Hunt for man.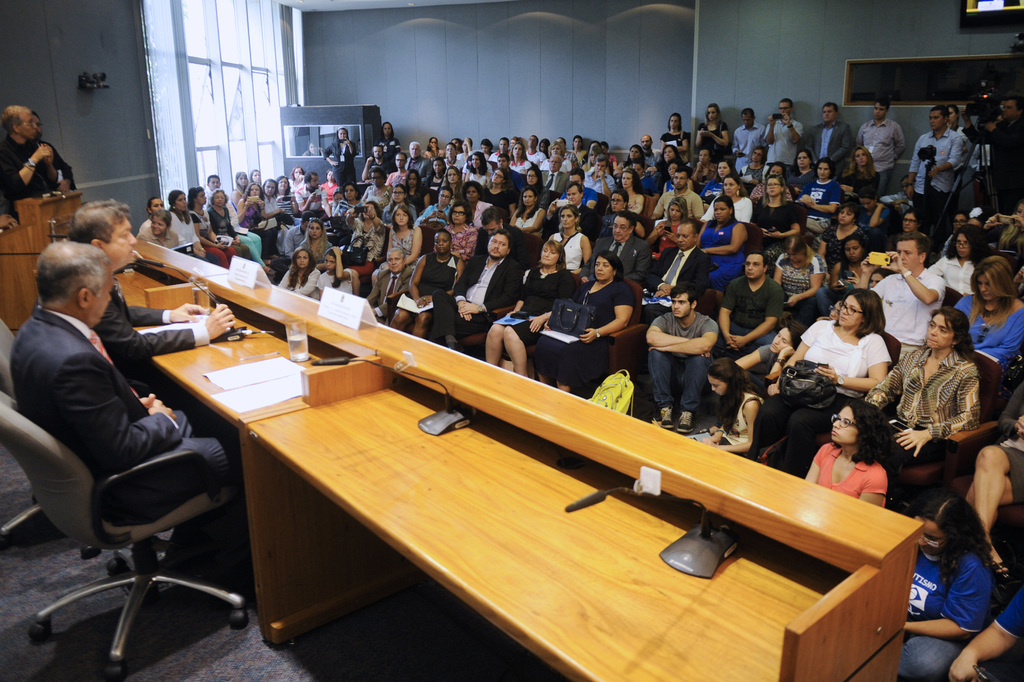
Hunted down at (33,199,234,407).
